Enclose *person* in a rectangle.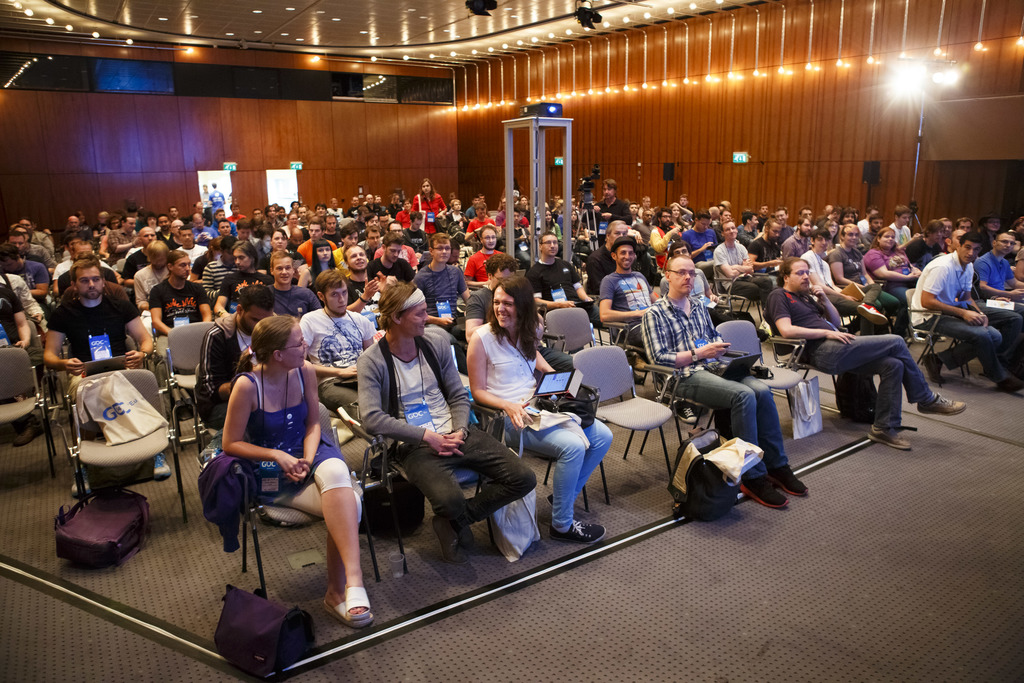
region(973, 238, 1019, 319).
